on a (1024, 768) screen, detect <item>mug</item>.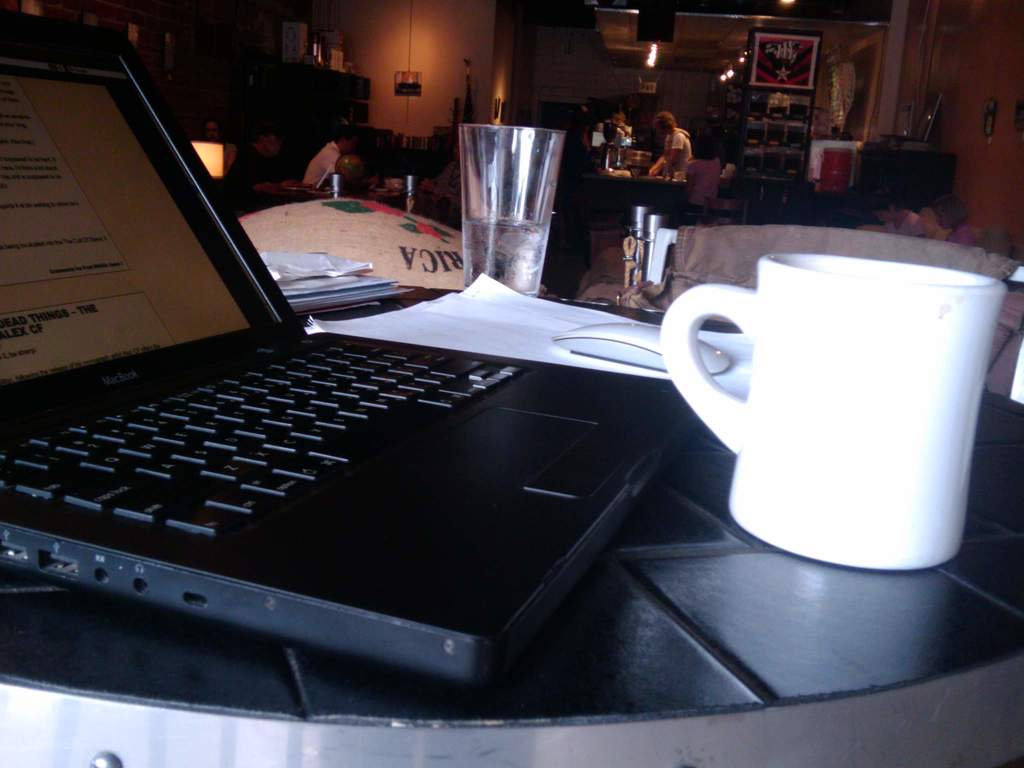
[x1=654, y1=254, x2=1002, y2=574].
